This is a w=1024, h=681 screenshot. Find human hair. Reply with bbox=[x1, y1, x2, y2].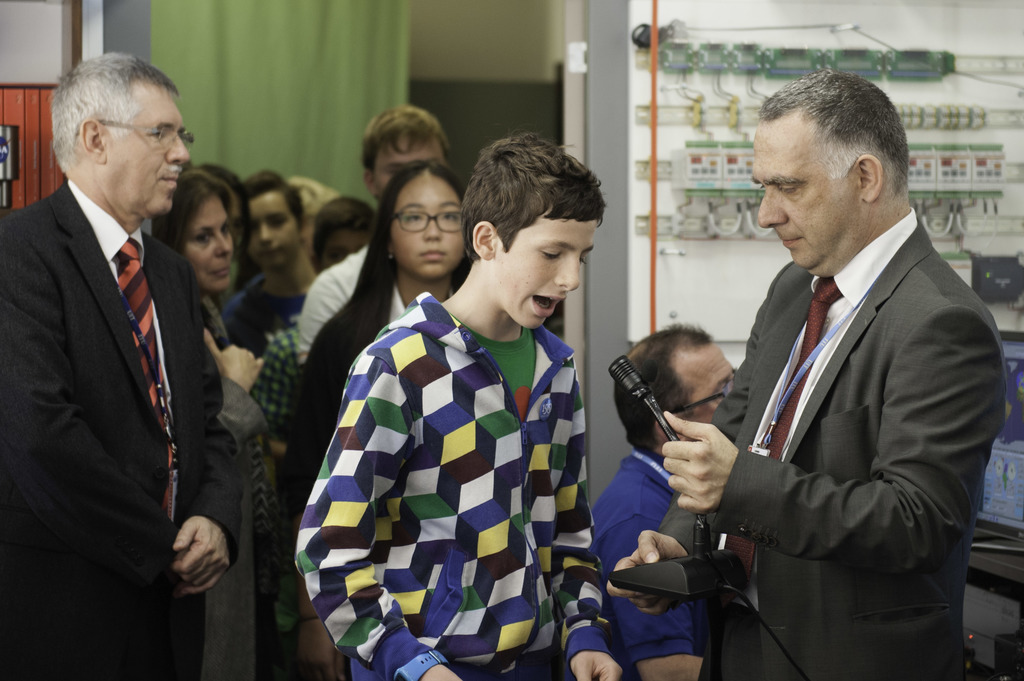
bbox=[310, 193, 372, 266].
